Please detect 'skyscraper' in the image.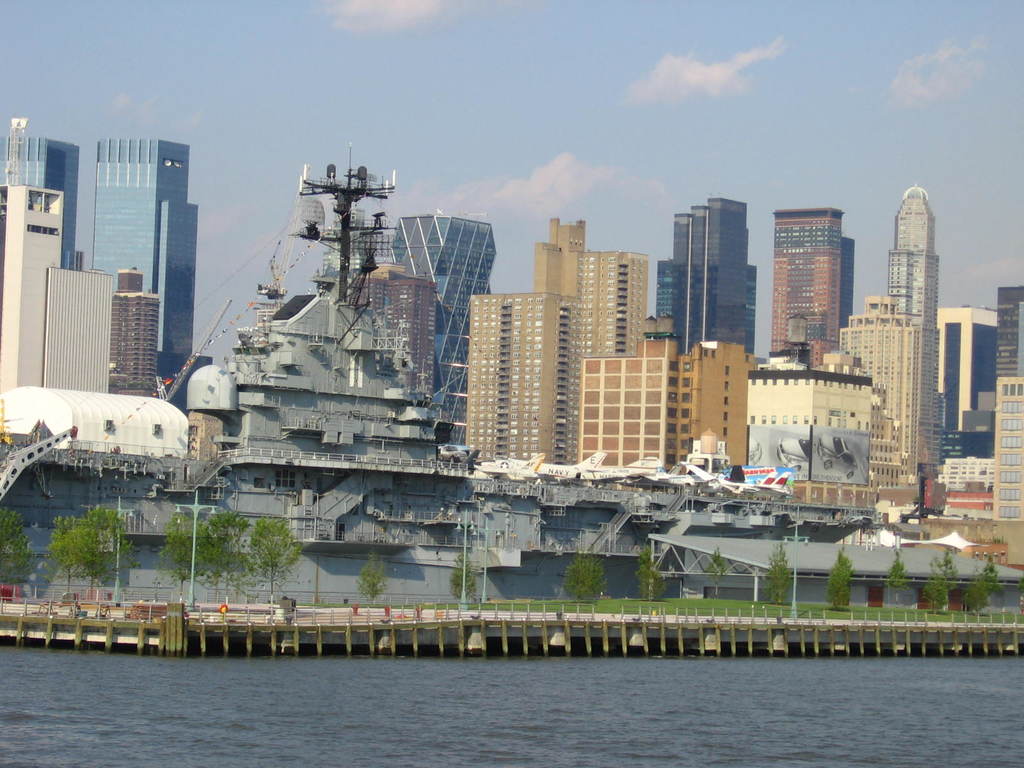
<bbox>780, 204, 880, 378</bbox>.
